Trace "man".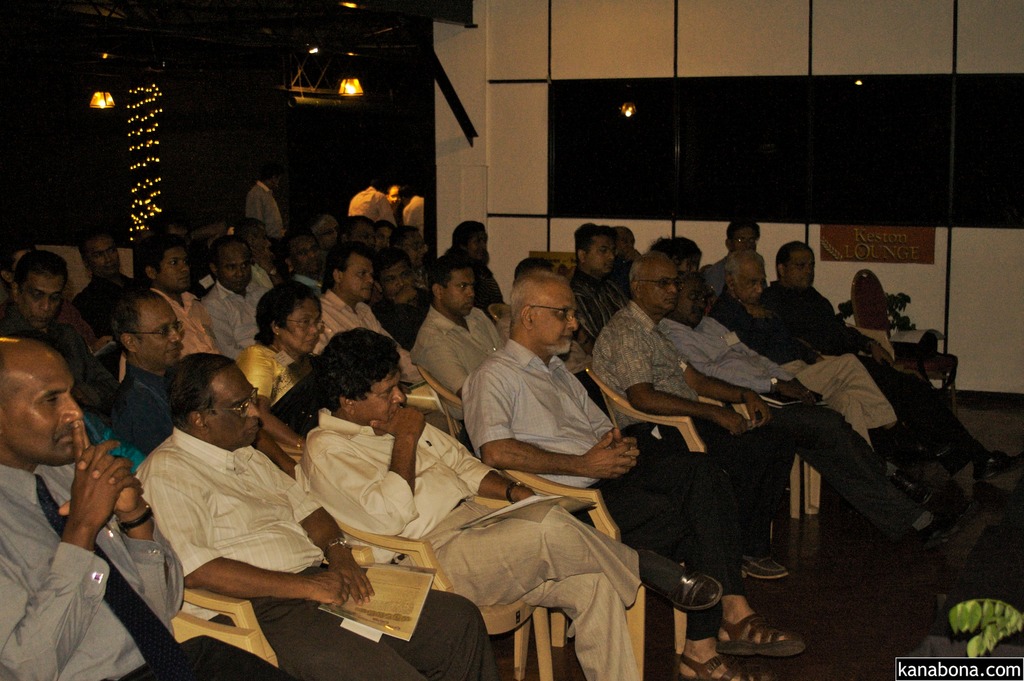
Traced to bbox=(466, 268, 803, 679).
